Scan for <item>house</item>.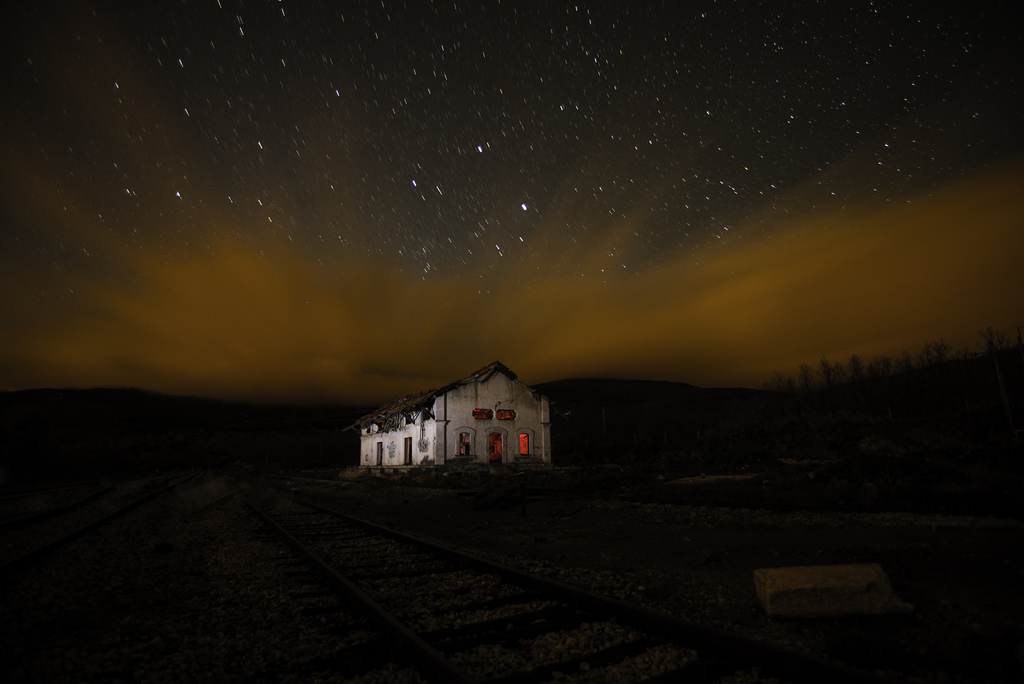
Scan result: x1=343 y1=360 x2=548 y2=464.
